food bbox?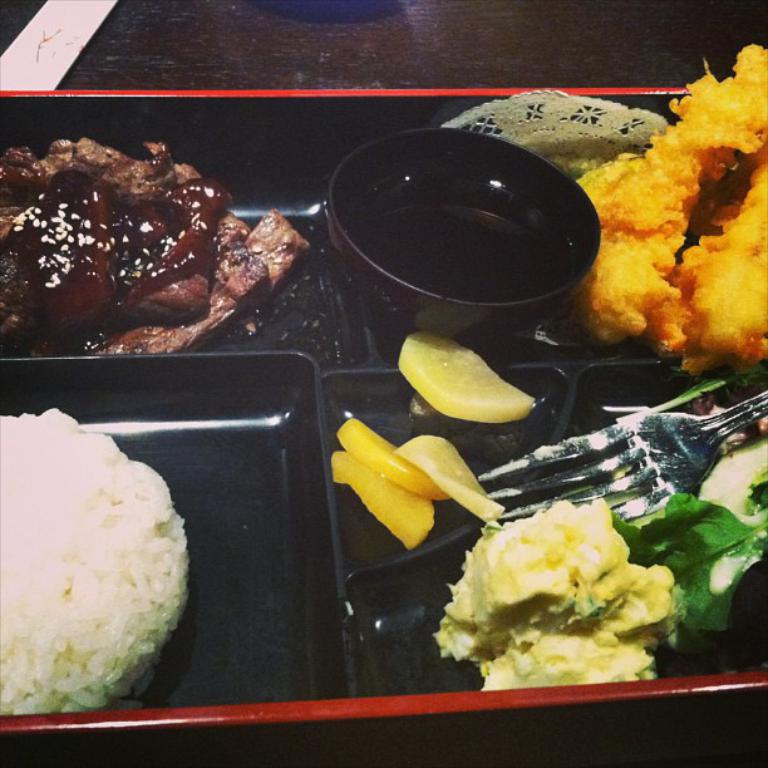
399,437,515,531
